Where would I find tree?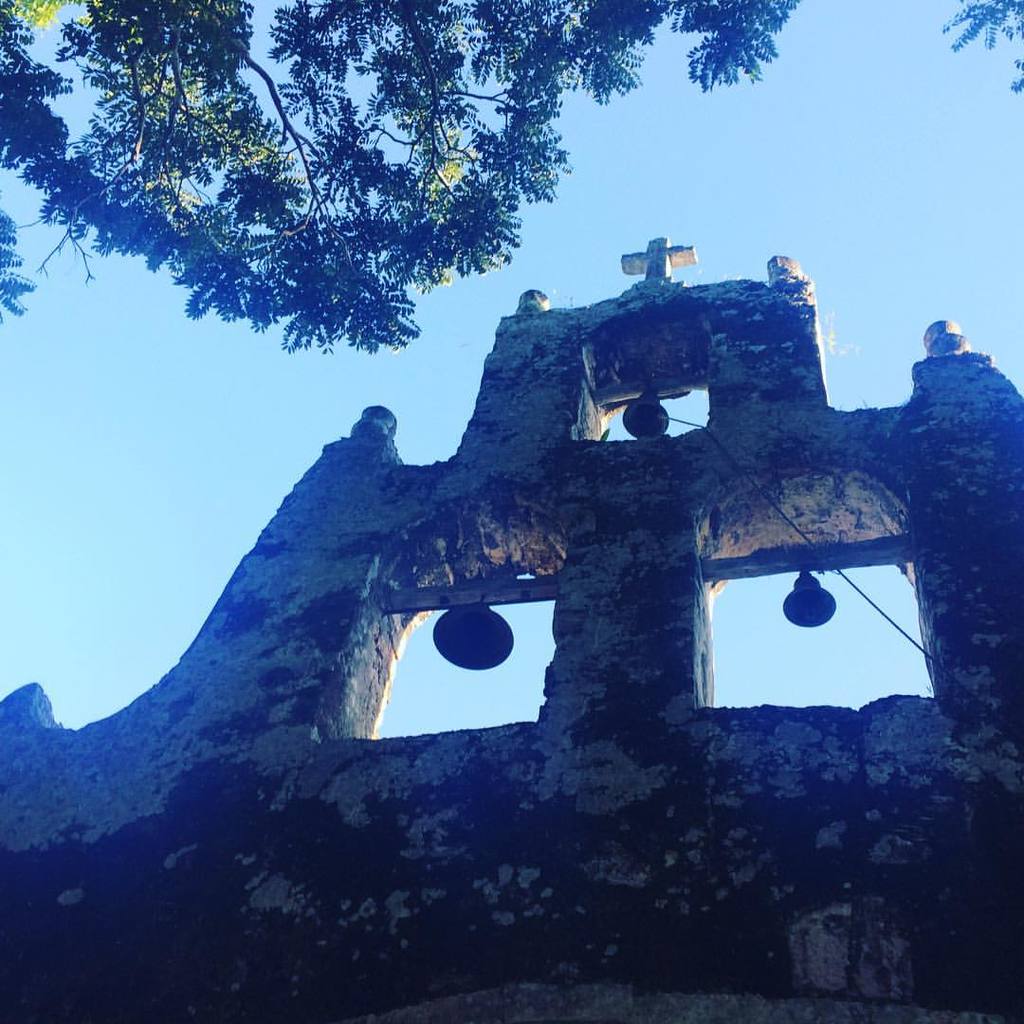
At BBox(0, 0, 806, 349).
